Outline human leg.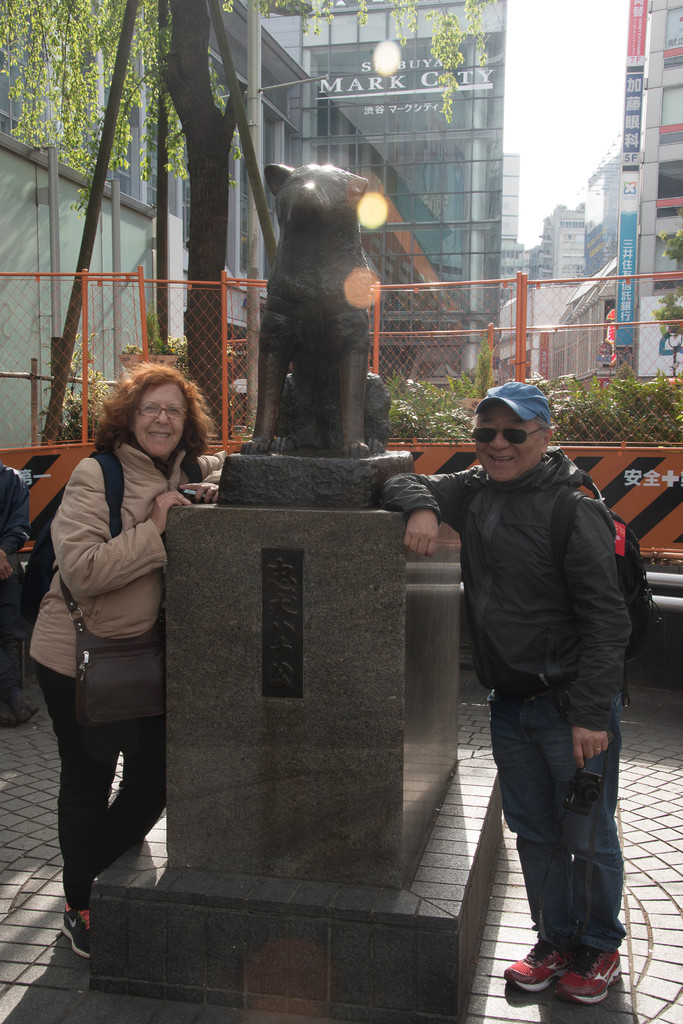
Outline: left=532, top=700, right=623, bottom=1005.
